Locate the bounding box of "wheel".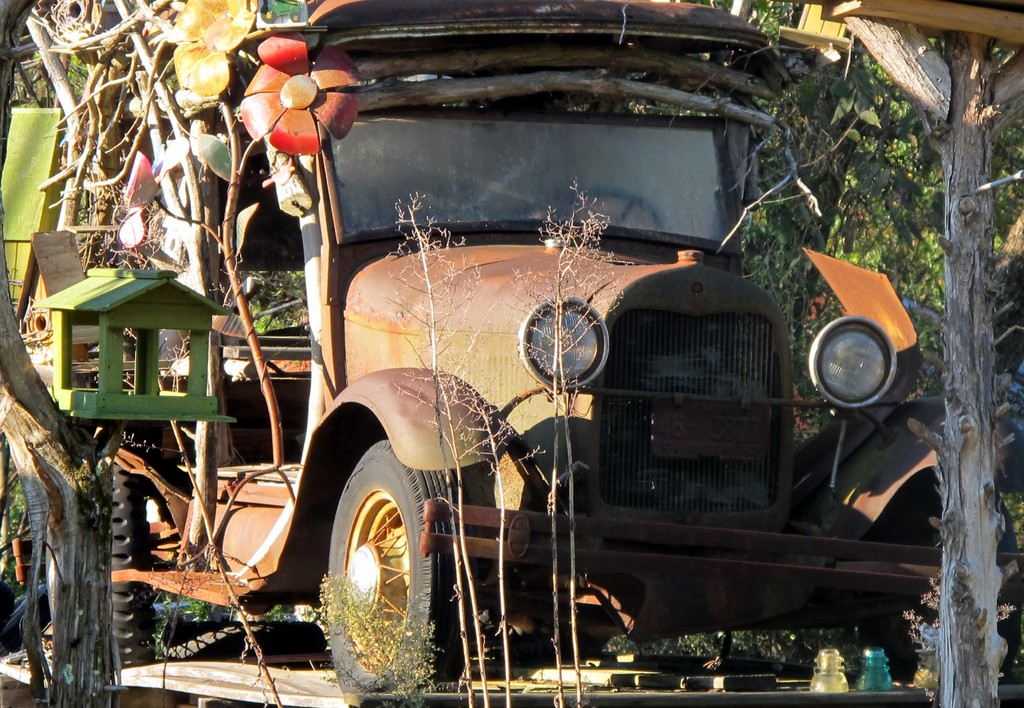
Bounding box: l=315, t=458, r=455, b=670.
